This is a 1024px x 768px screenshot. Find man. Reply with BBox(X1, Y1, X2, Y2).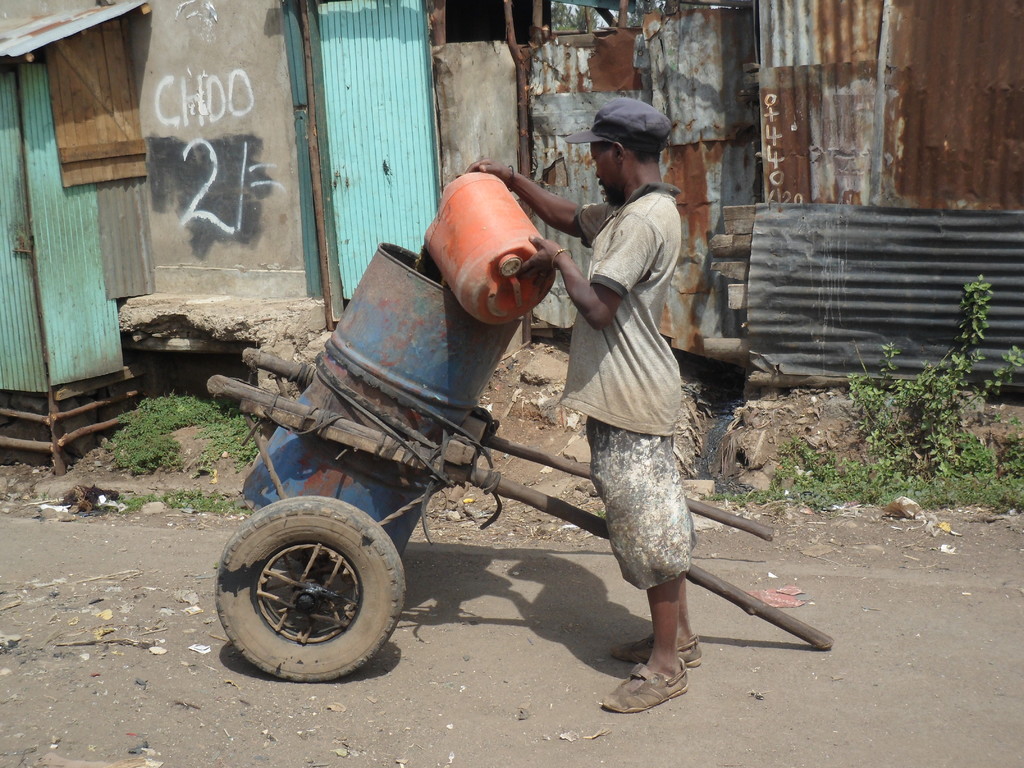
BBox(539, 106, 719, 672).
